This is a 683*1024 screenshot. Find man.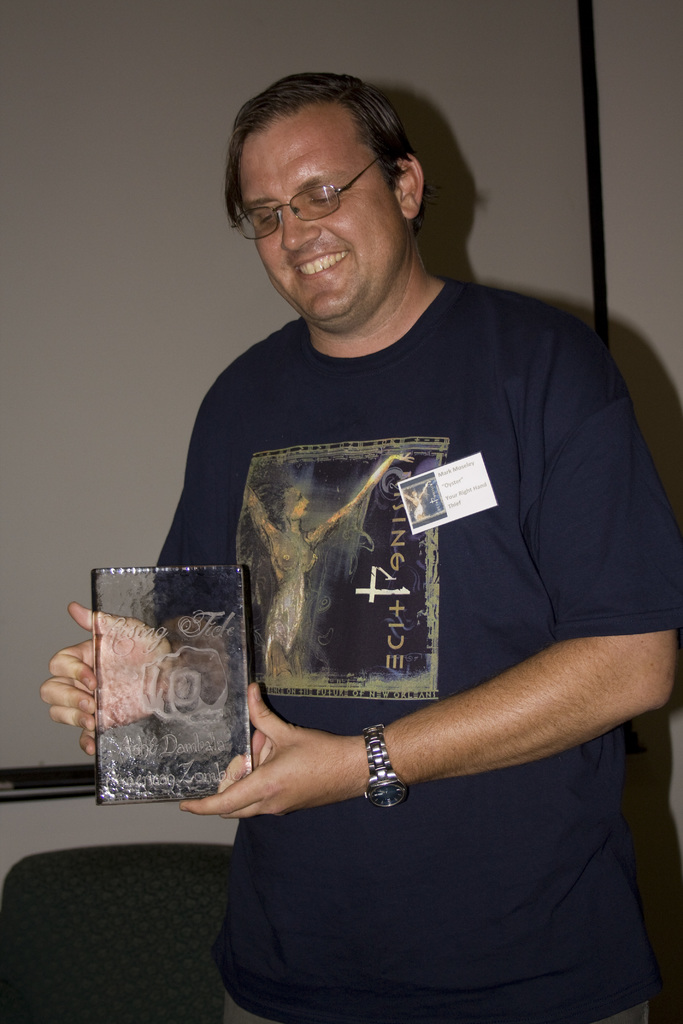
Bounding box: x1=177 y1=77 x2=674 y2=1007.
